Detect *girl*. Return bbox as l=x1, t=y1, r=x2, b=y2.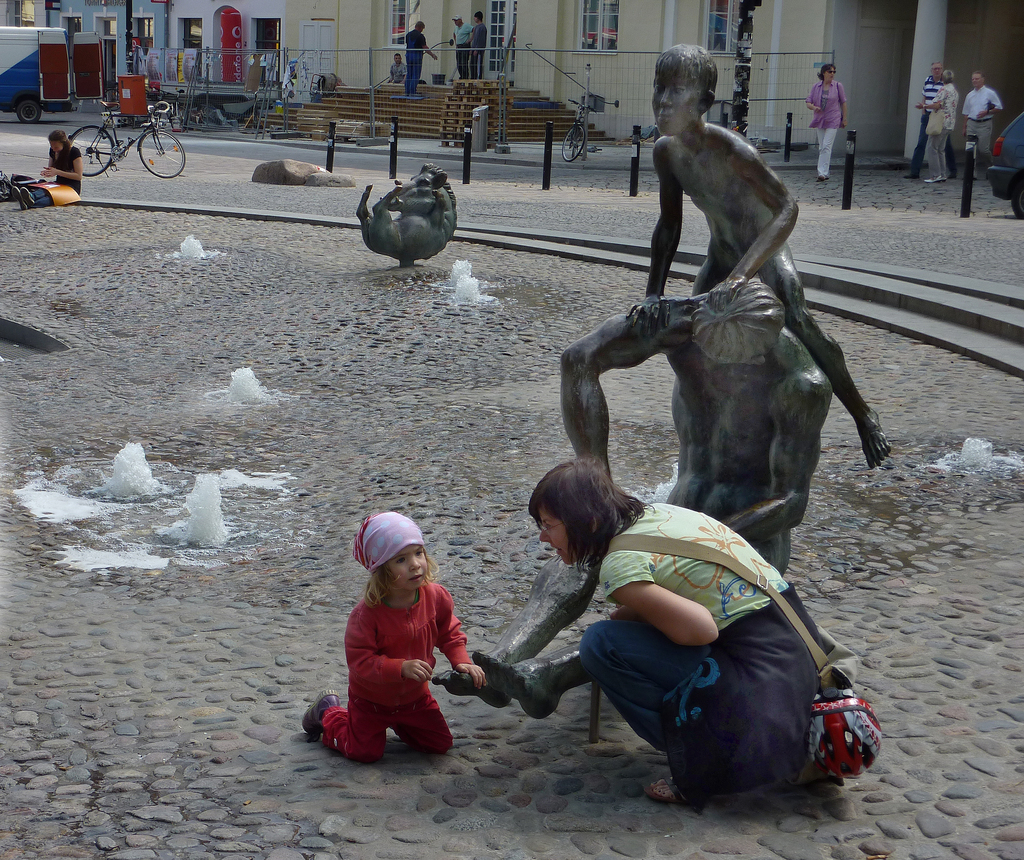
l=12, t=129, r=83, b=210.
